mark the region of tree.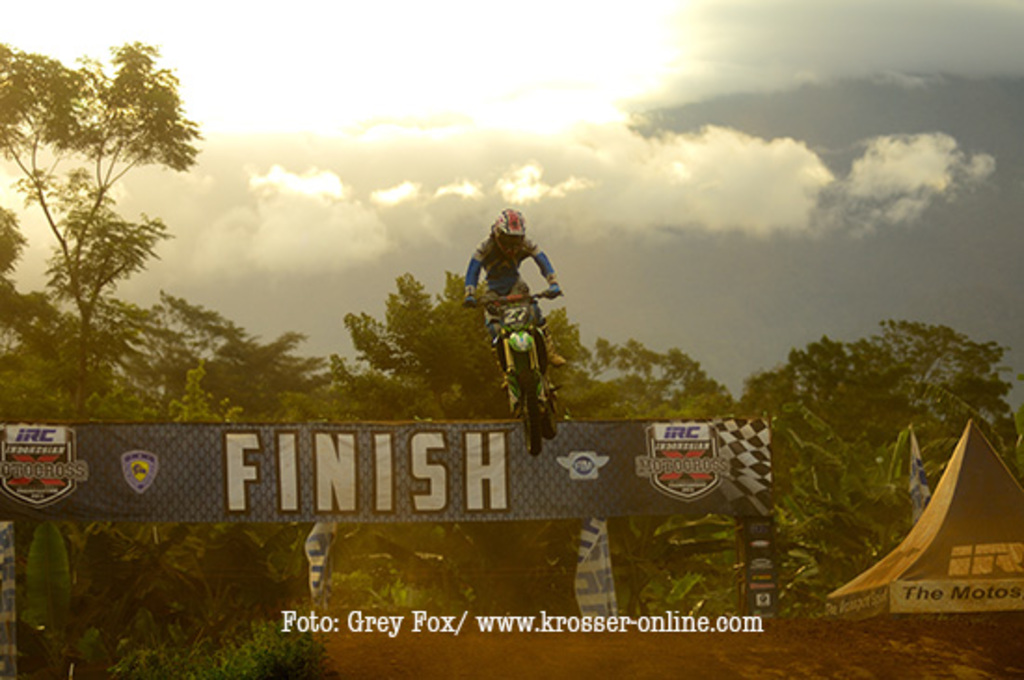
Region: box(0, 20, 207, 421).
